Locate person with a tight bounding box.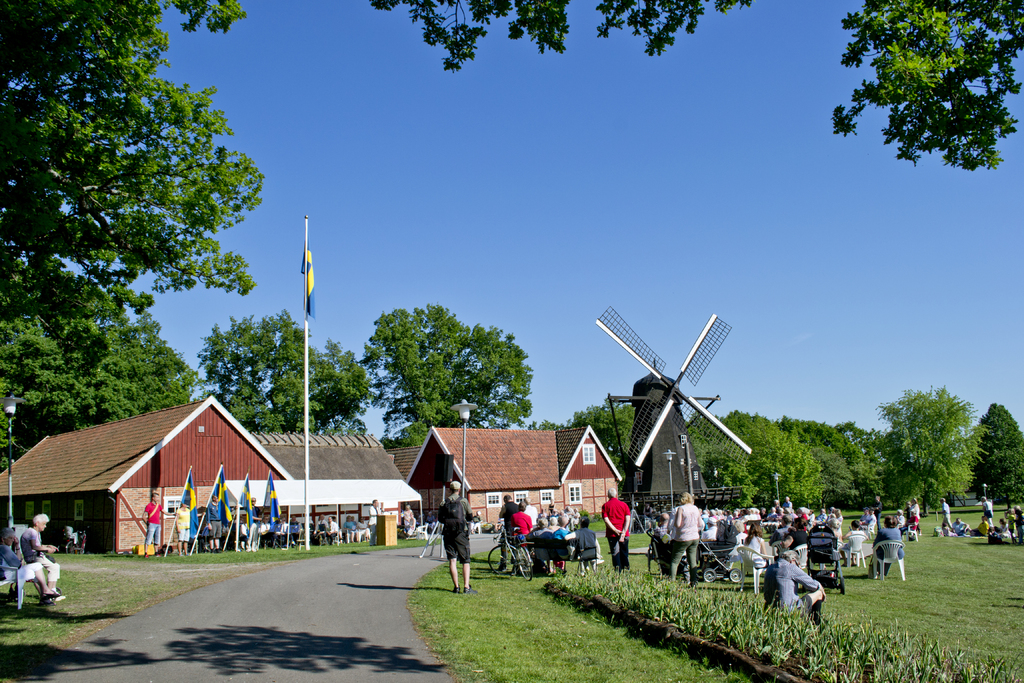
(246, 495, 266, 554).
